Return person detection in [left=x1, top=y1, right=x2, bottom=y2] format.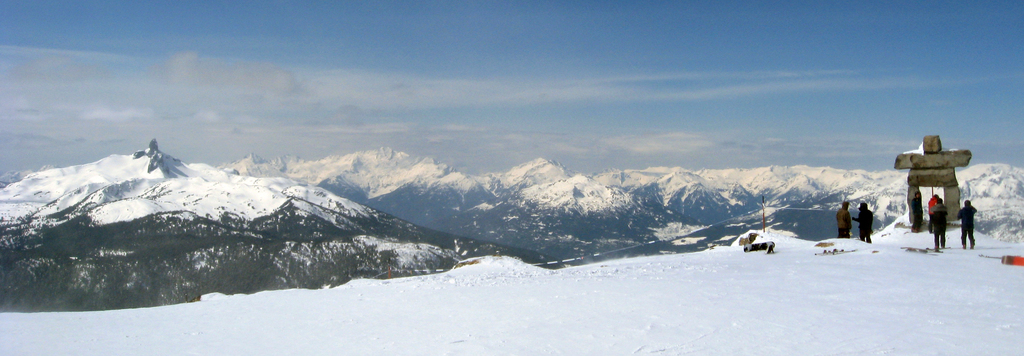
[left=927, top=195, right=953, bottom=250].
